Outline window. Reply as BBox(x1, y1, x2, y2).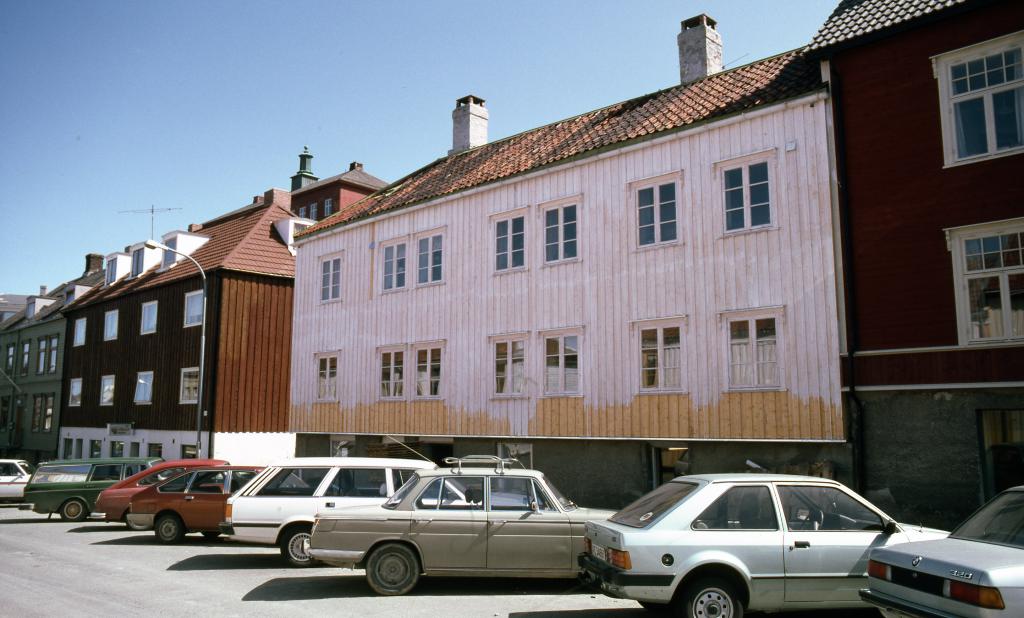
BBox(488, 479, 551, 508).
